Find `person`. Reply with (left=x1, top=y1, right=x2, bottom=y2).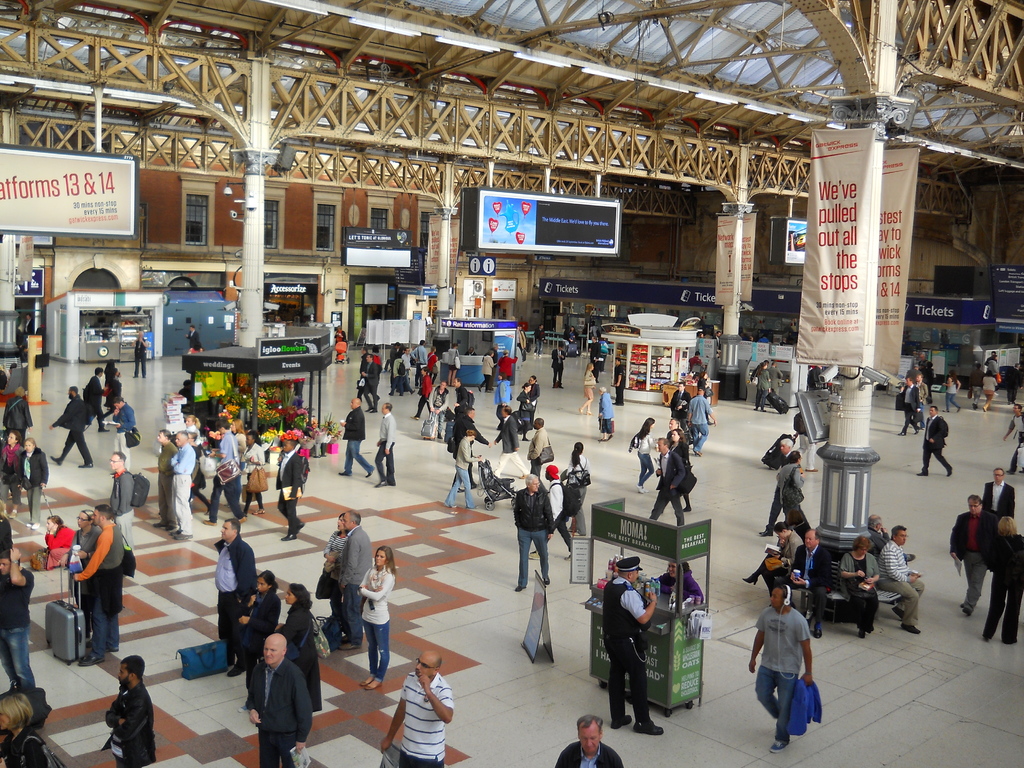
(left=878, top=525, right=919, bottom=633).
